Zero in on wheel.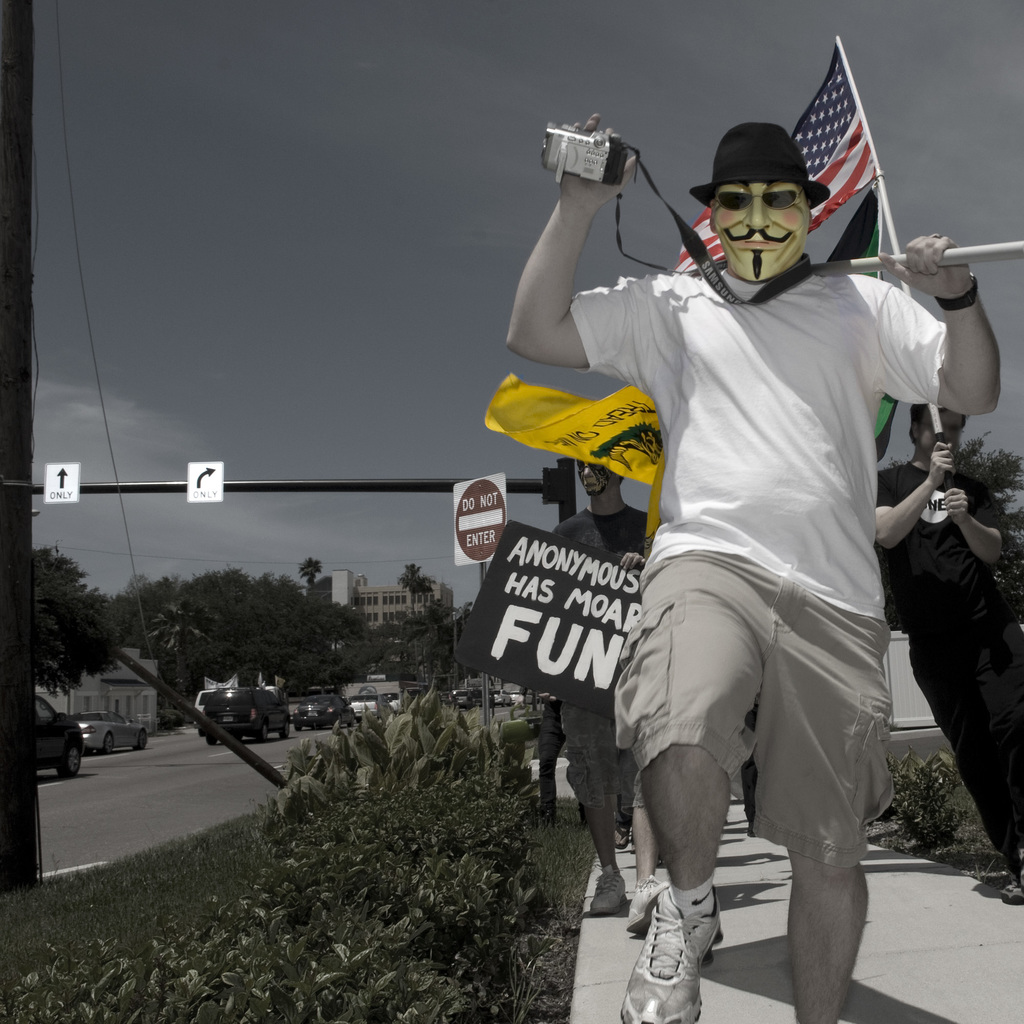
Zeroed in: select_region(282, 721, 289, 737).
